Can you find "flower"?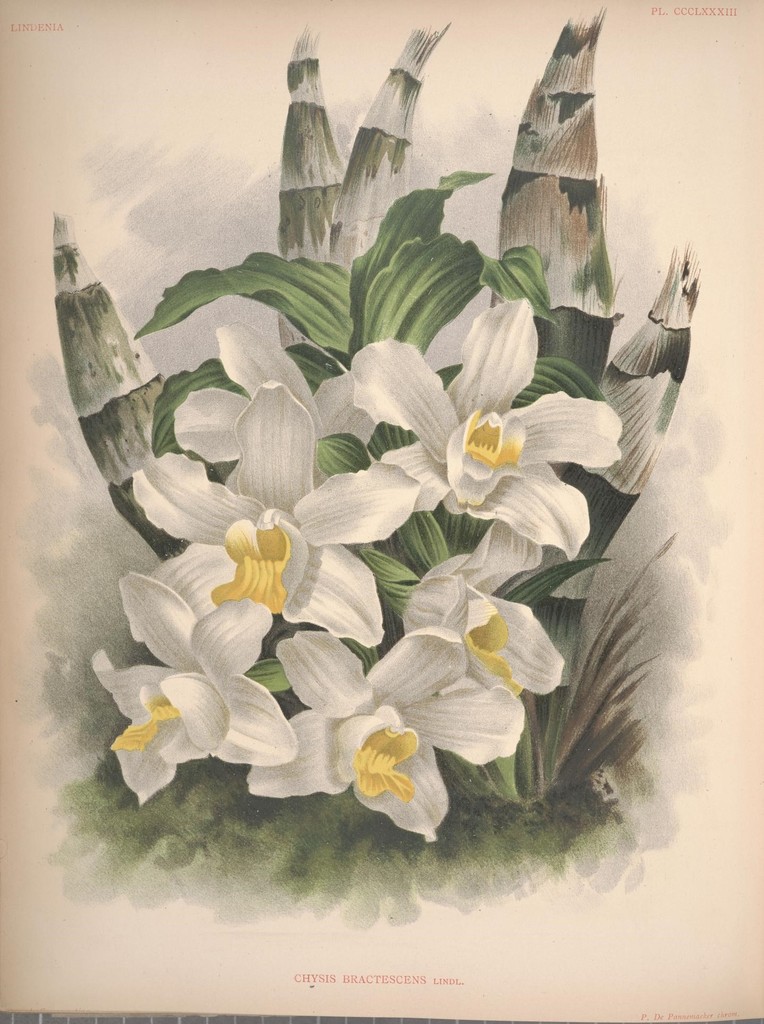
Yes, bounding box: locate(346, 296, 619, 557).
